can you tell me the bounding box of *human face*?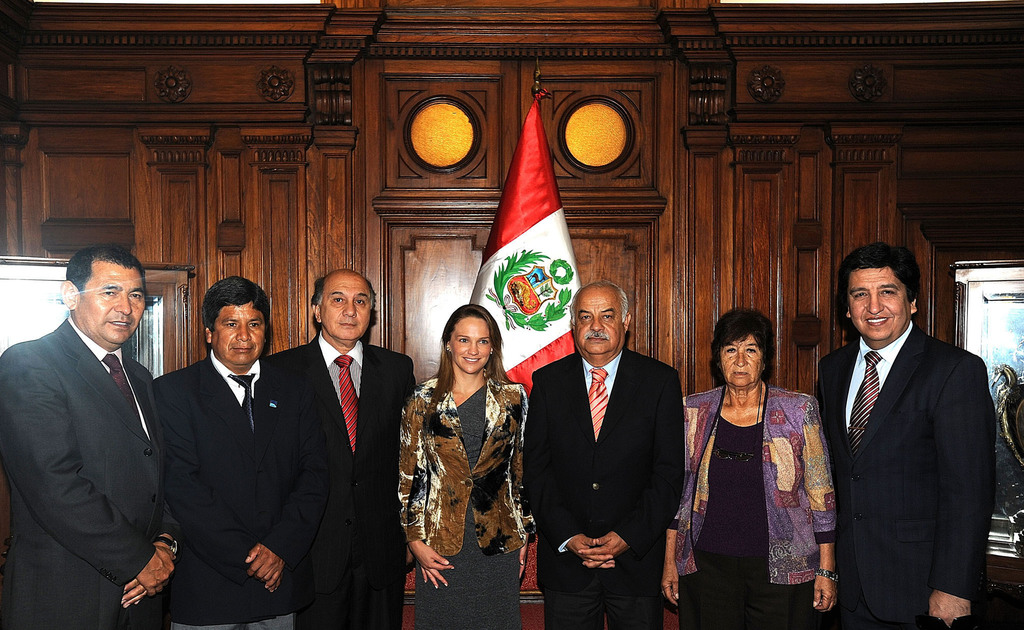
574, 291, 623, 352.
